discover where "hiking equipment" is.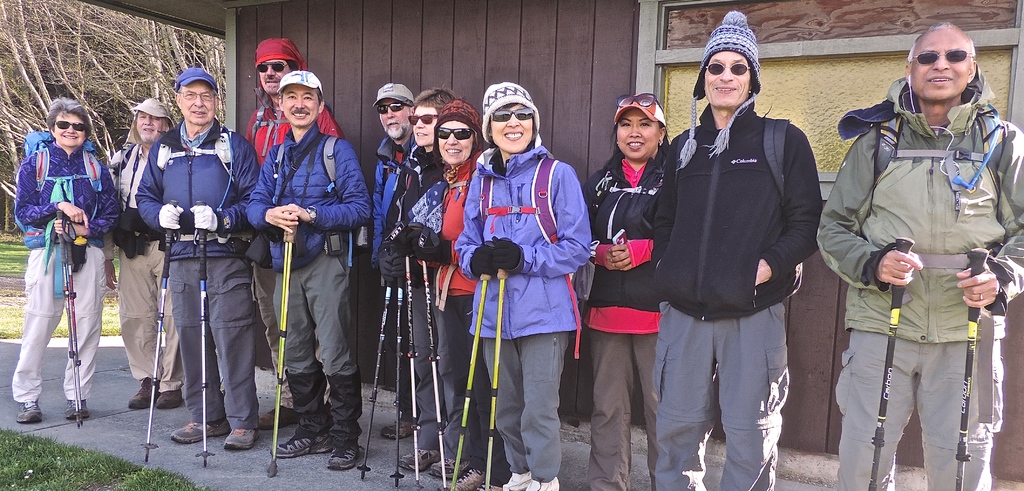
Discovered at pyautogui.locateOnScreen(958, 249, 989, 488).
